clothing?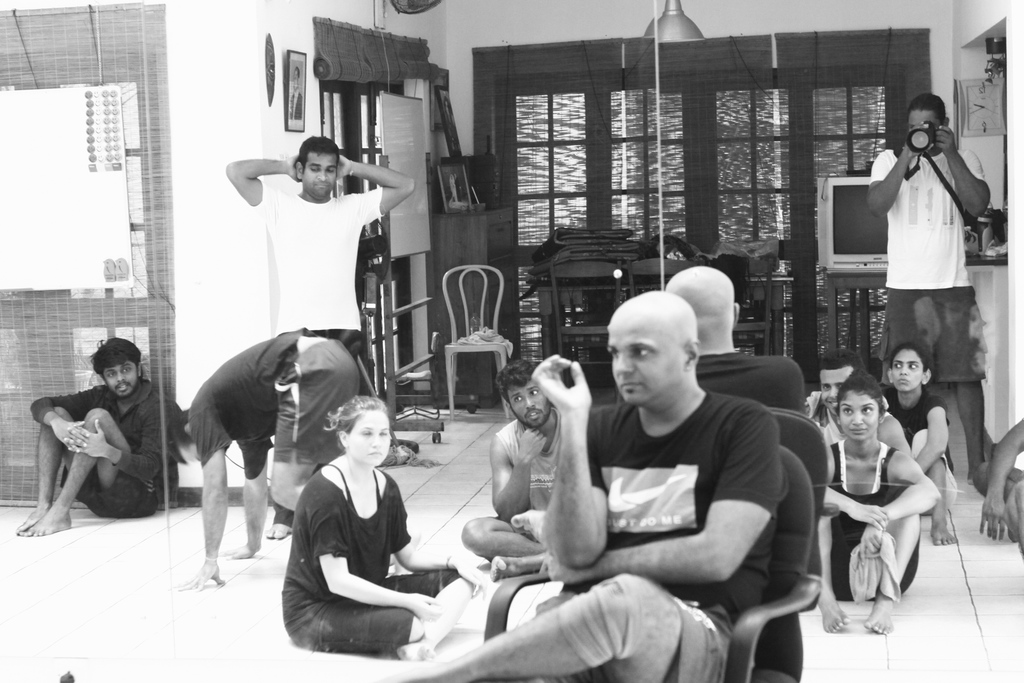
[693, 345, 806, 415]
